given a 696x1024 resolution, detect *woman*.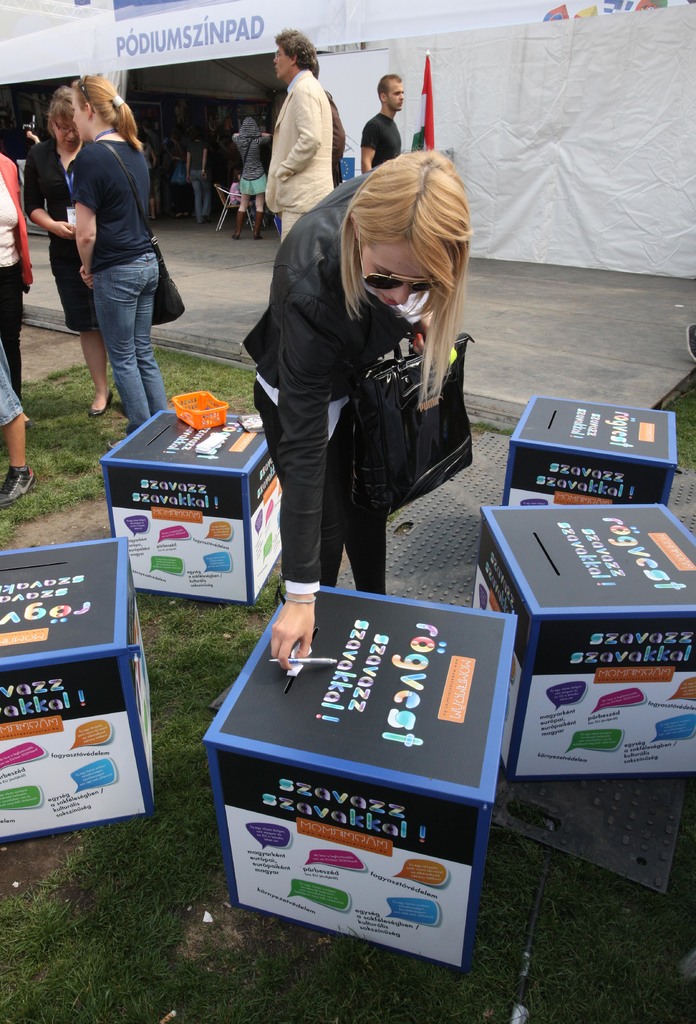
0, 152, 40, 388.
